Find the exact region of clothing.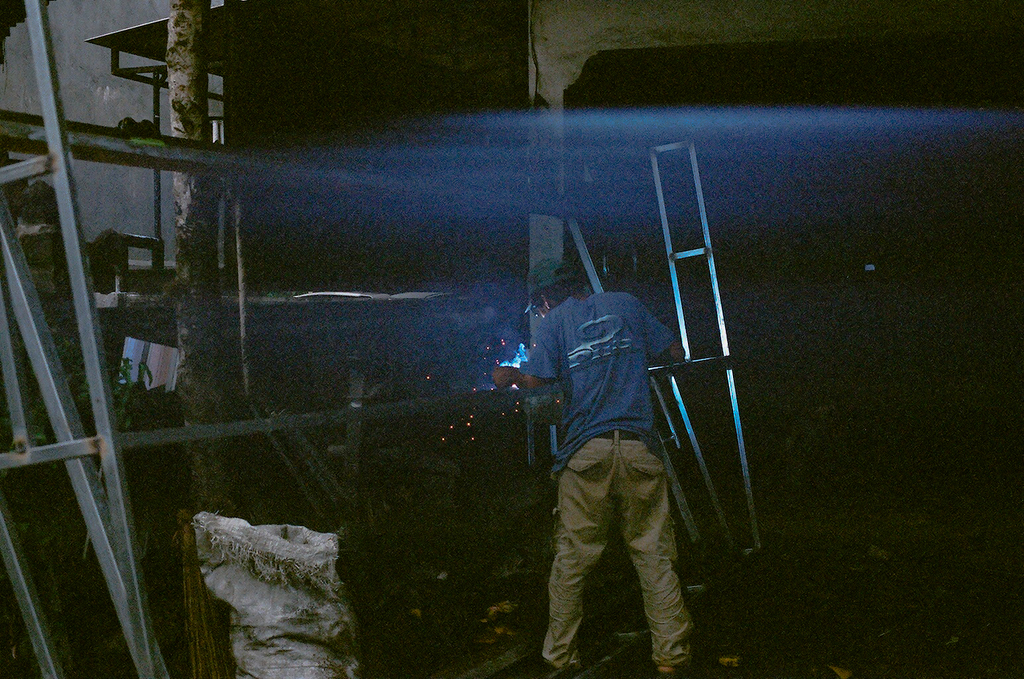
Exact region: BBox(528, 290, 683, 676).
